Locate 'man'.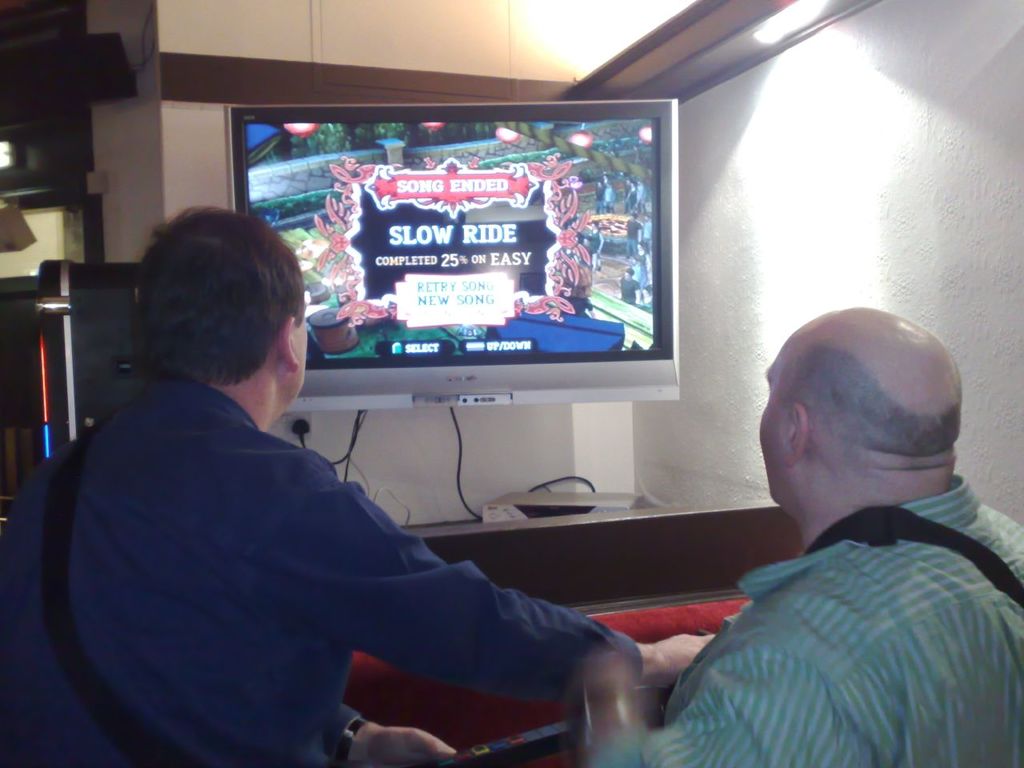
Bounding box: l=648, t=315, r=1022, b=762.
